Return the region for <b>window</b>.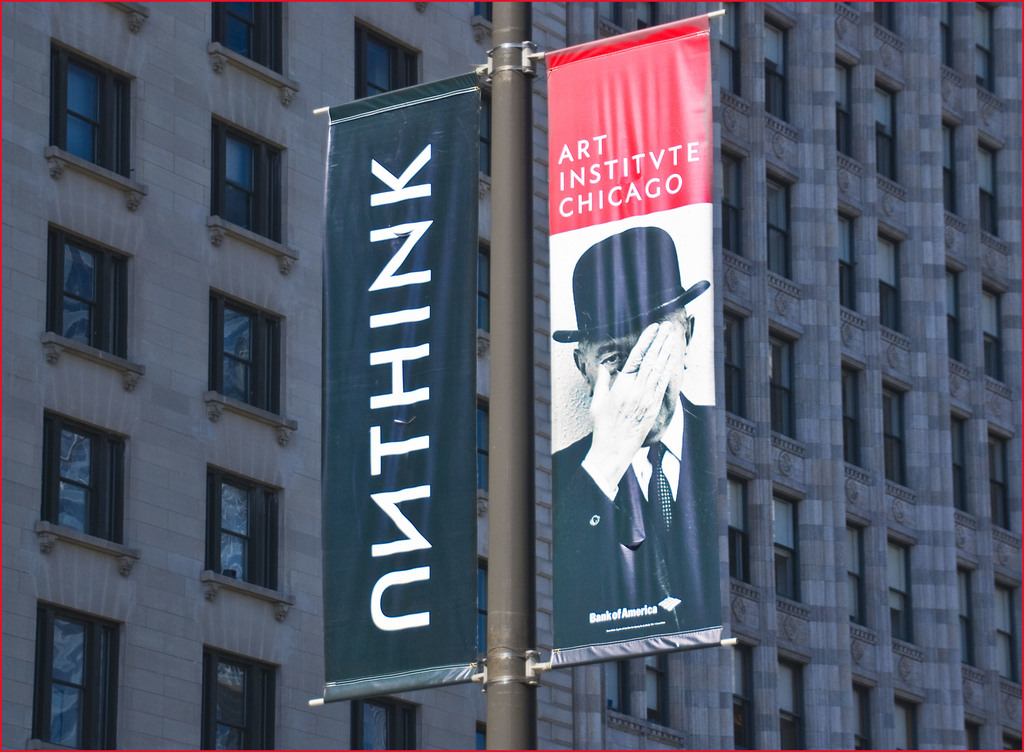
[left=837, top=349, right=867, bottom=469].
